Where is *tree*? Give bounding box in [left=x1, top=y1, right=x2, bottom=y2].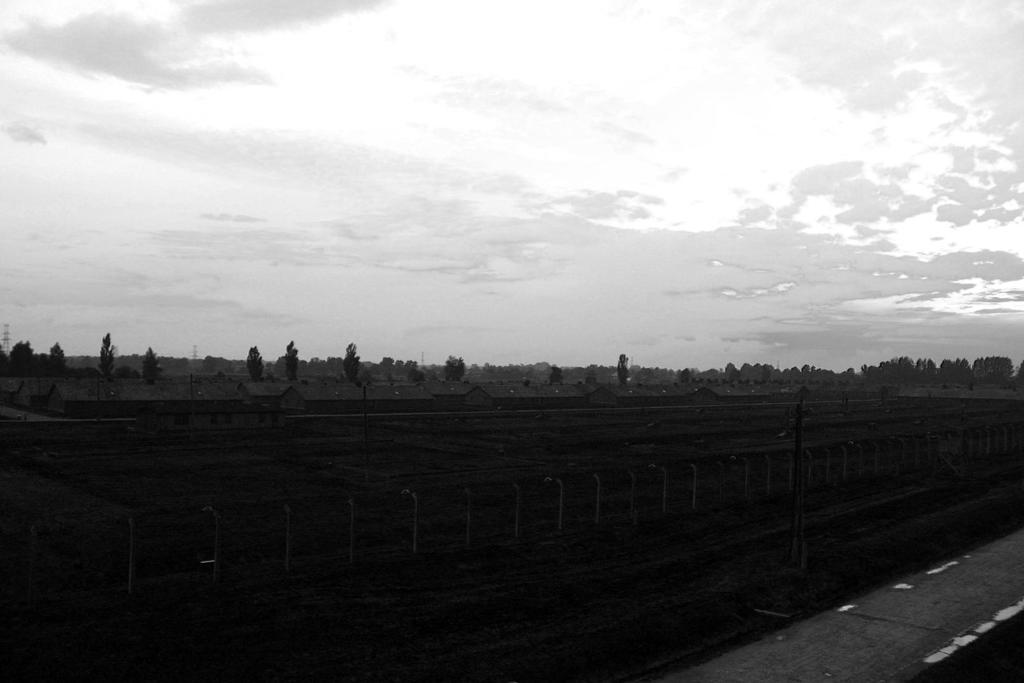
[left=615, top=353, right=632, bottom=383].
